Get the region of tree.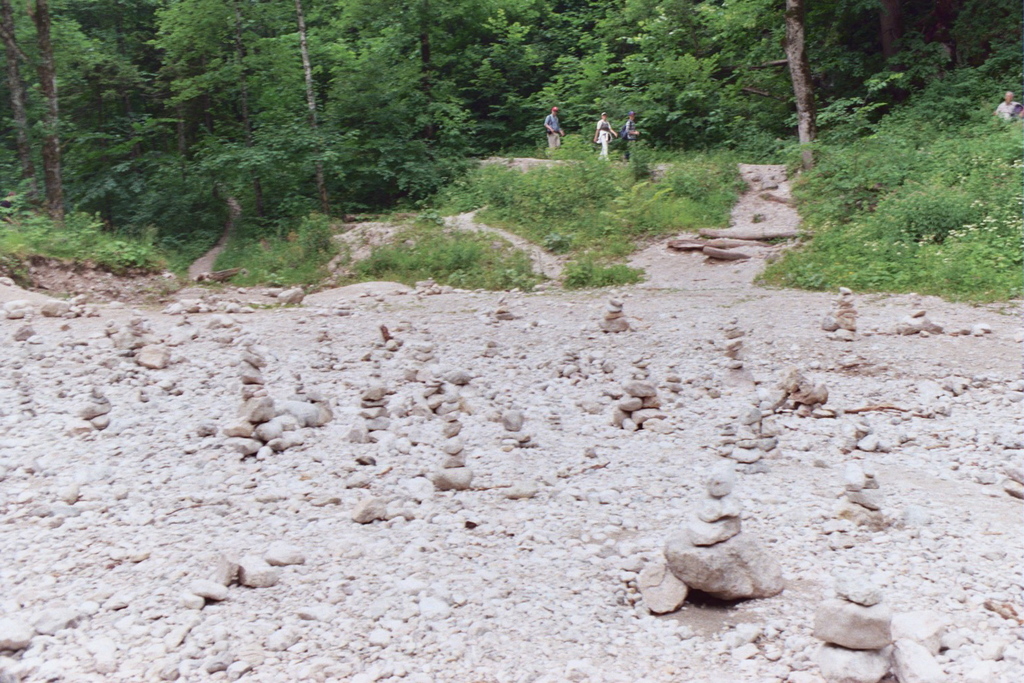
detection(631, 0, 913, 173).
